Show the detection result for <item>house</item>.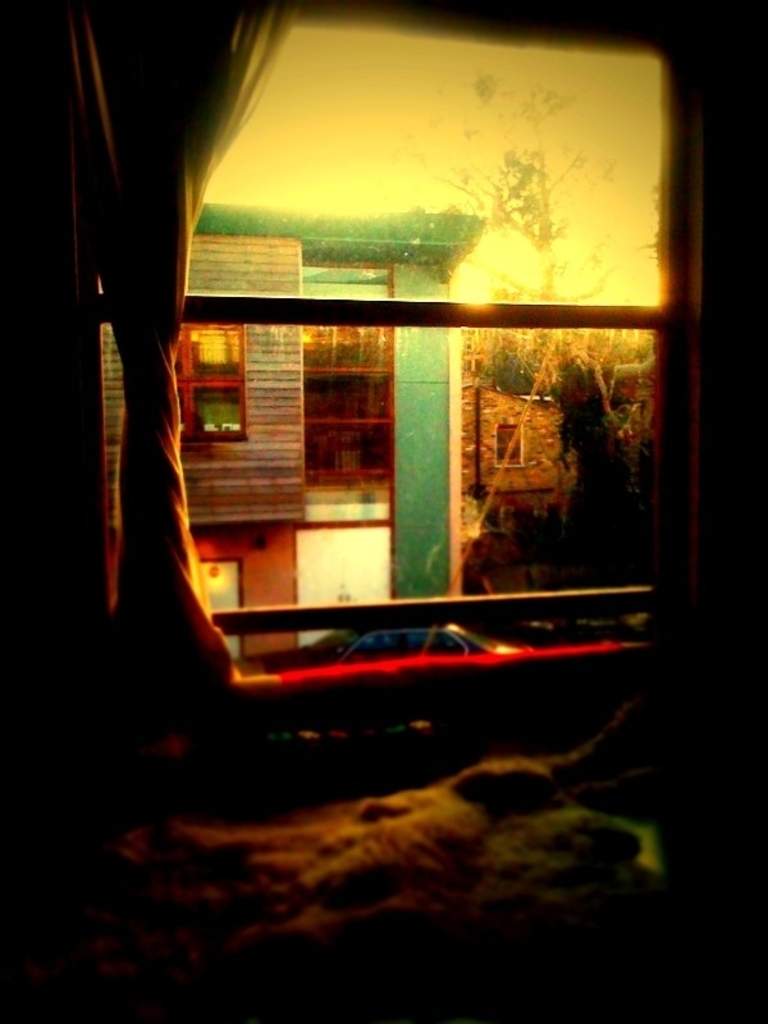
<box>0,3,767,1023</box>.
